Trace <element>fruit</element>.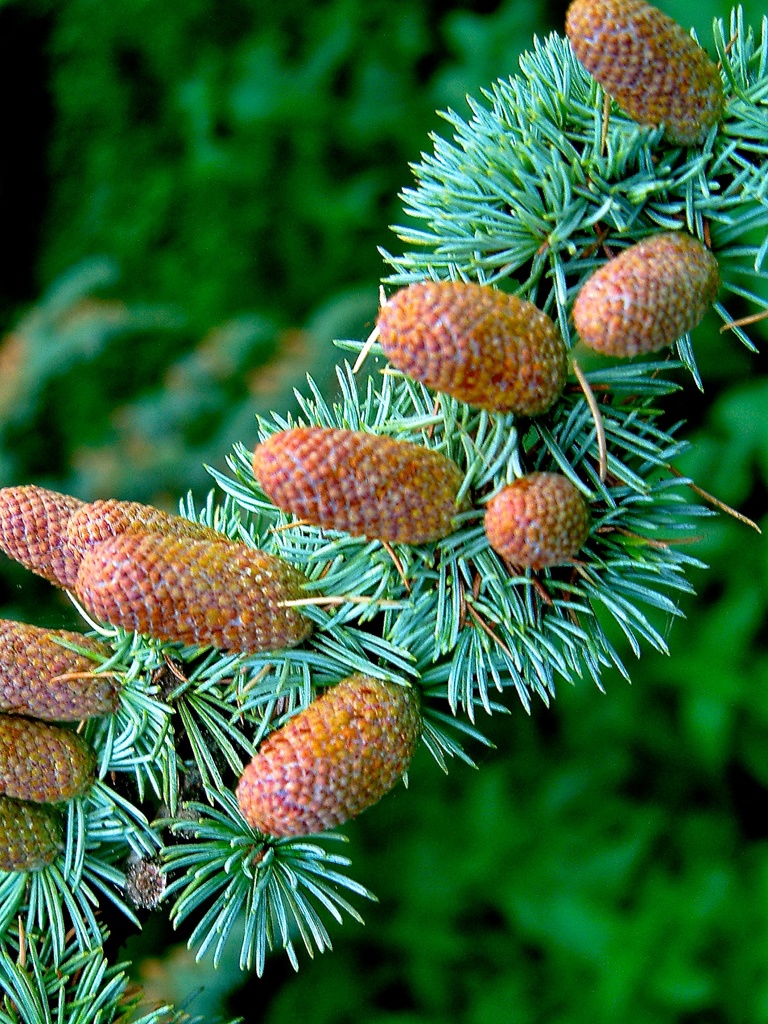
Traced to 76 535 329 650.
